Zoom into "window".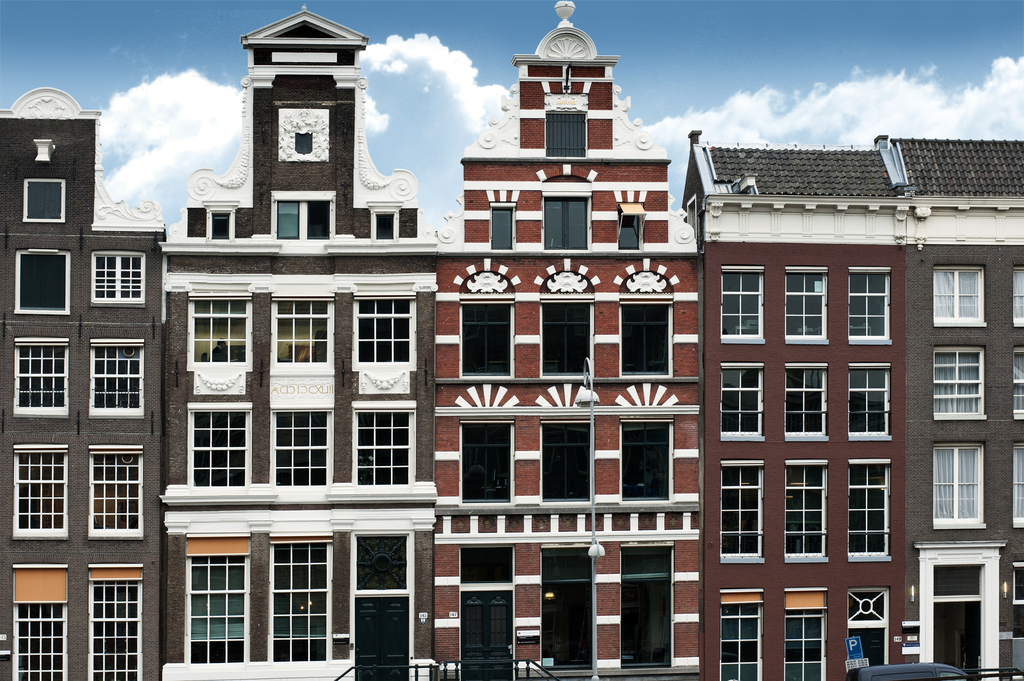
Zoom target: Rect(89, 446, 145, 540).
